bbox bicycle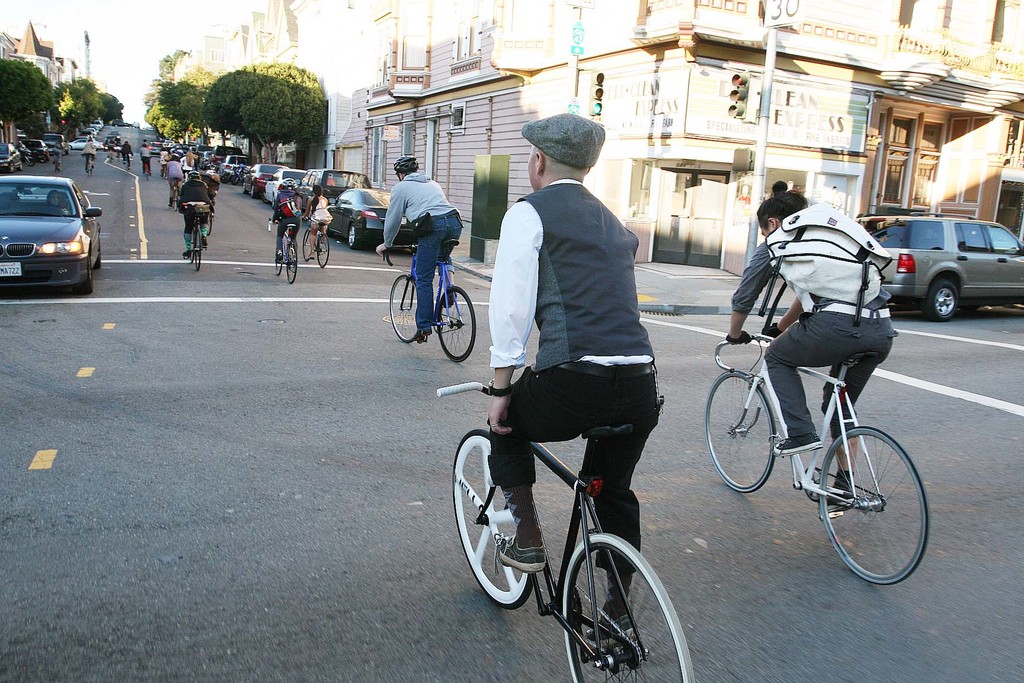
703/299/933/586
